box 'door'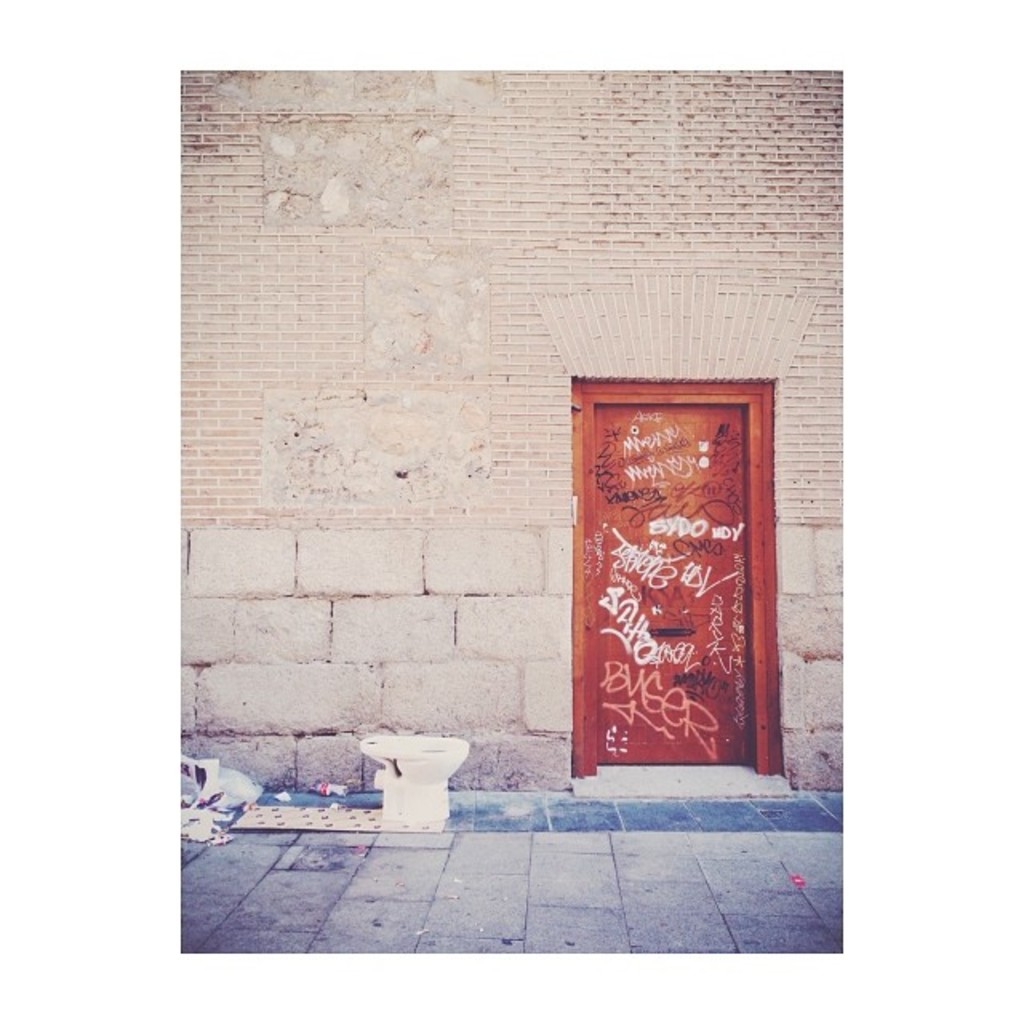
rect(563, 386, 794, 792)
